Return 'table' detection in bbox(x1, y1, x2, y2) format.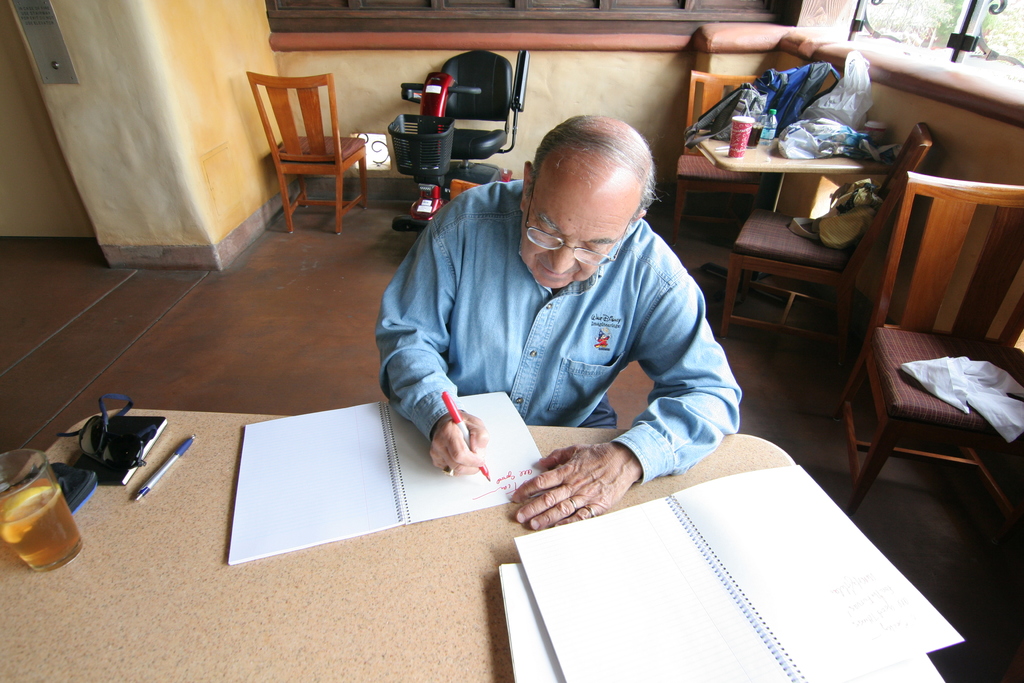
bbox(696, 136, 870, 222).
